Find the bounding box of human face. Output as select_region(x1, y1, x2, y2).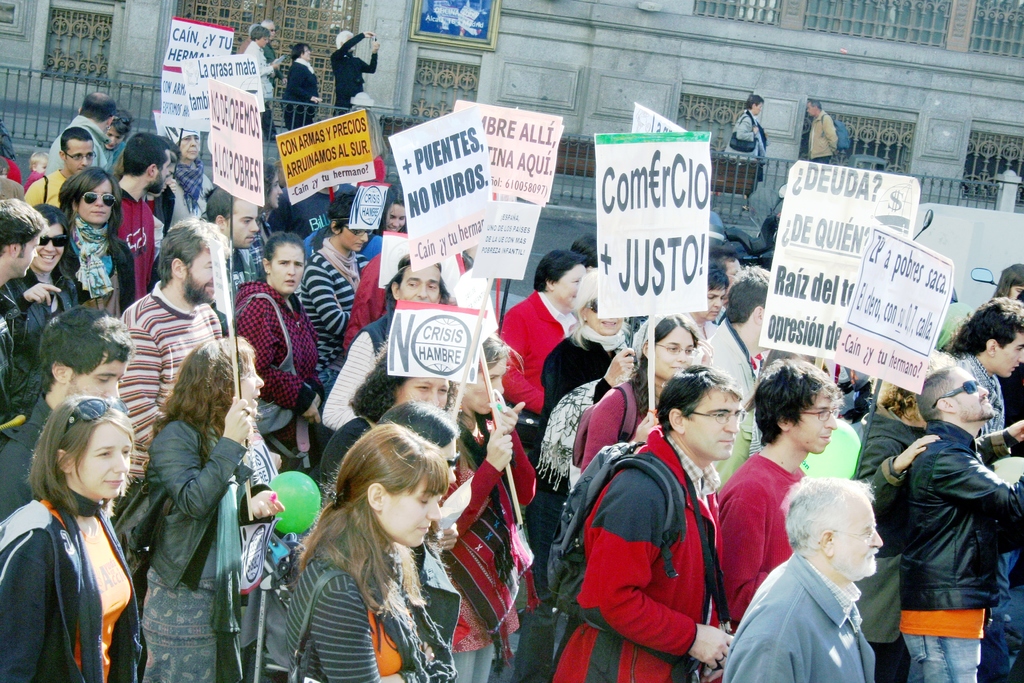
select_region(271, 245, 305, 299).
